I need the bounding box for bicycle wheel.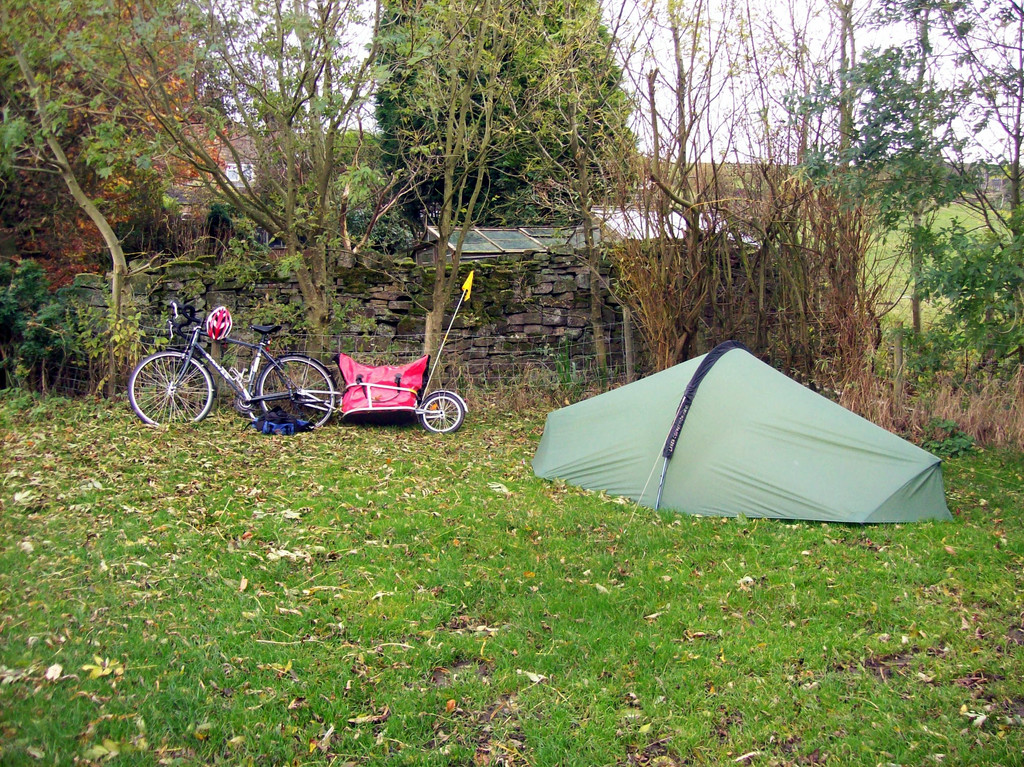
Here it is: locate(129, 352, 205, 426).
